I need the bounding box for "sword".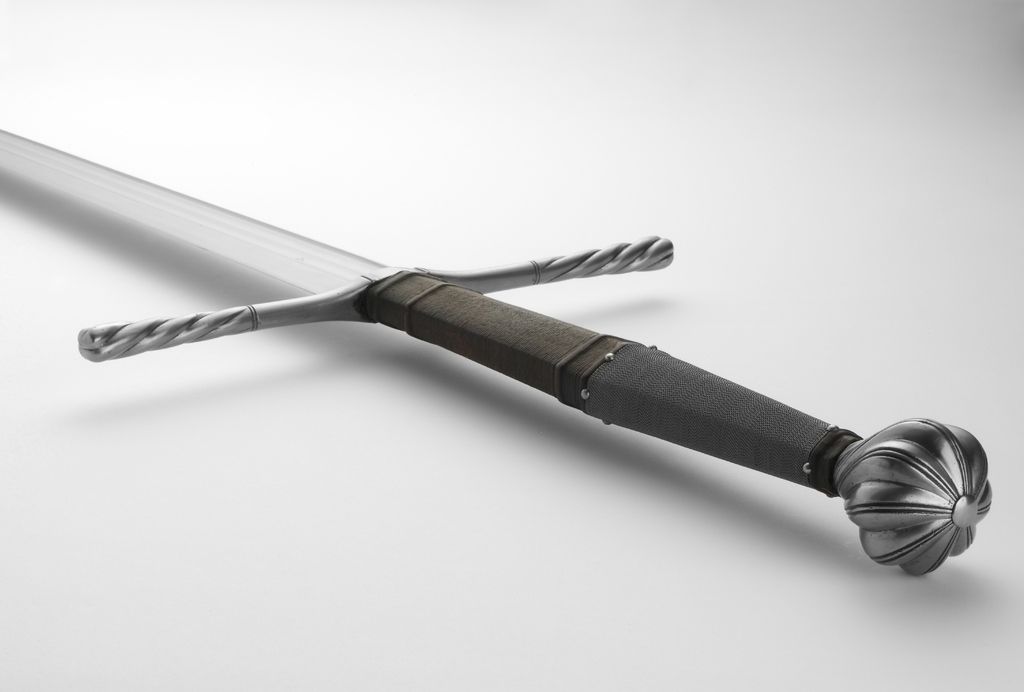
Here it is: 0,128,991,577.
